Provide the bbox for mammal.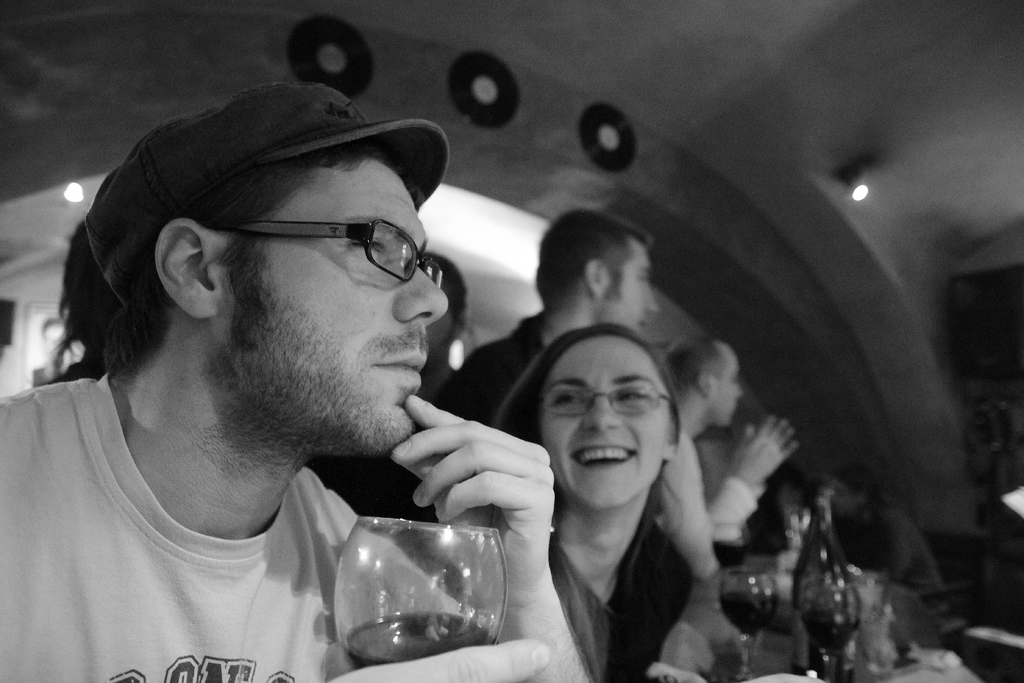
[x1=666, y1=333, x2=803, y2=572].
